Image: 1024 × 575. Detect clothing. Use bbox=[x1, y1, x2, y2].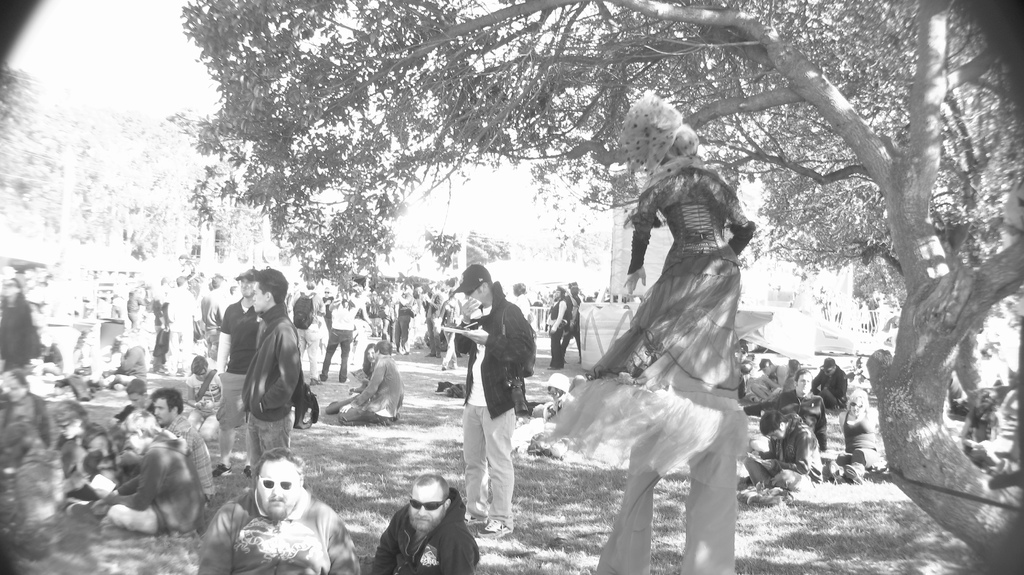
bbox=[106, 427, 202, 535].
